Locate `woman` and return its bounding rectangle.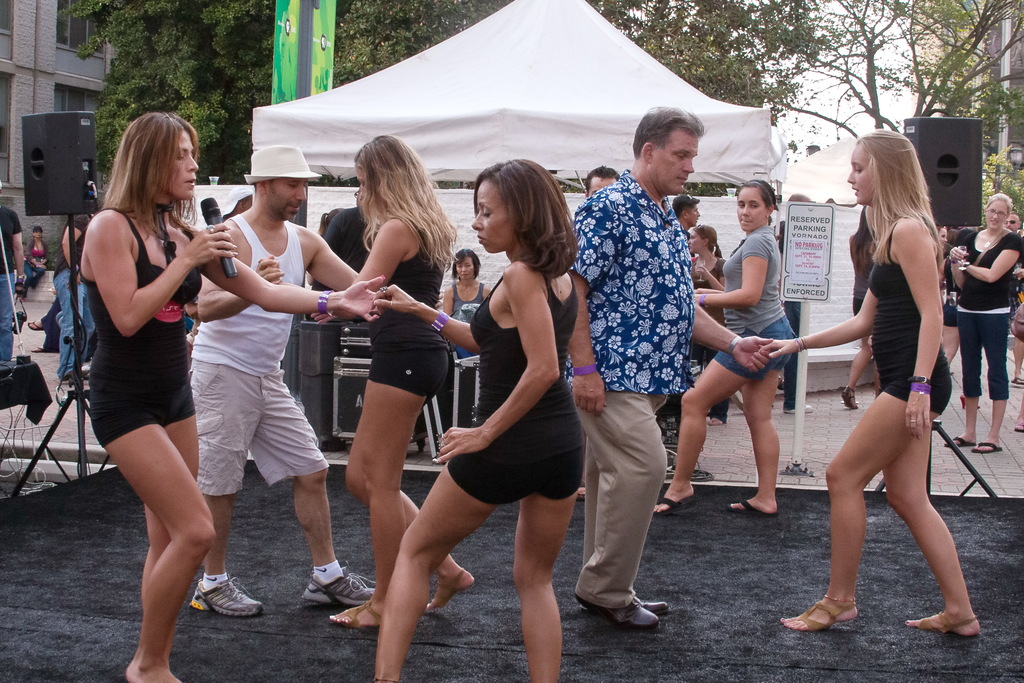
bbox(41, 206, 106, 409).
